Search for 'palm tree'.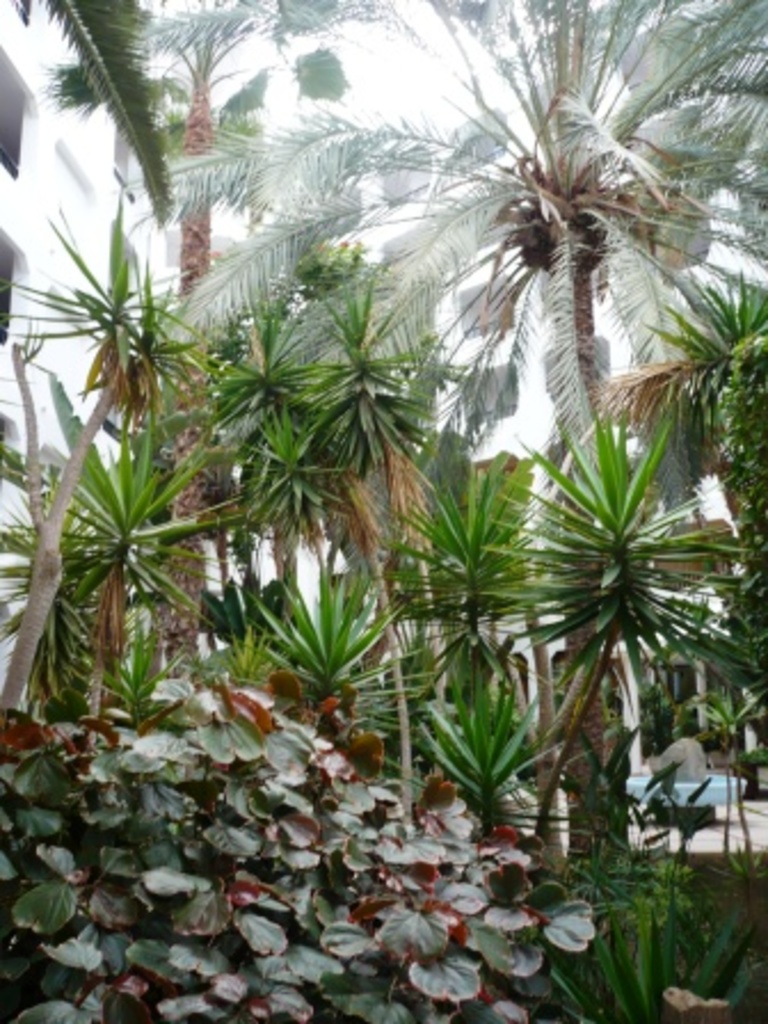
Found at left=418, top=658, right=535, bottom=811.
